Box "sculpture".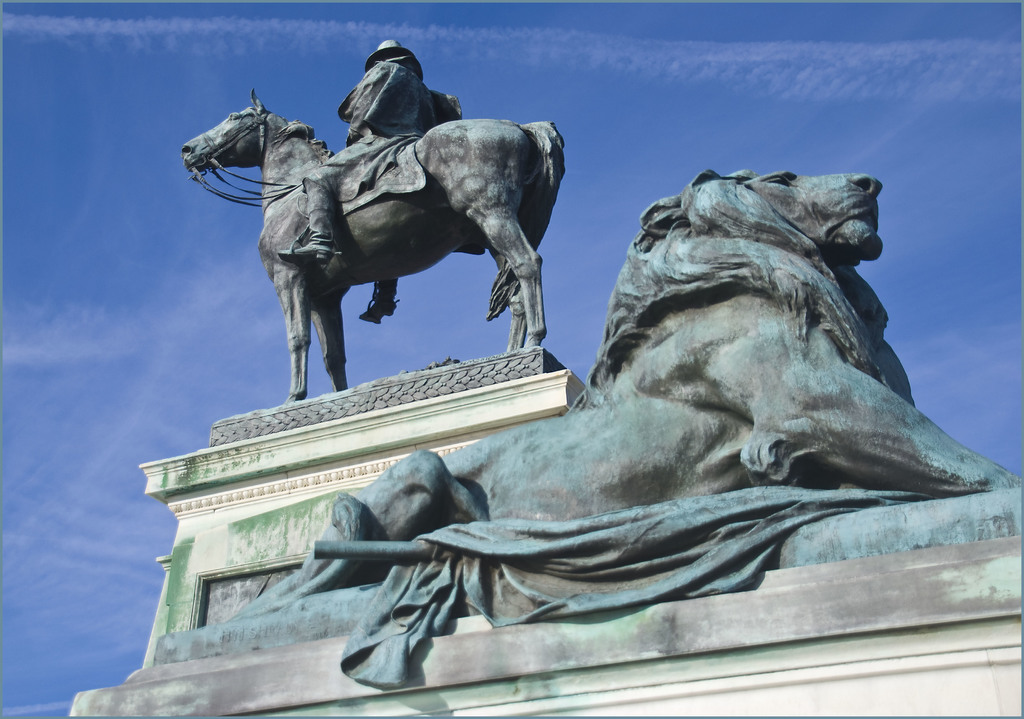
(left=179, top=29, right=564, bottom=404).
